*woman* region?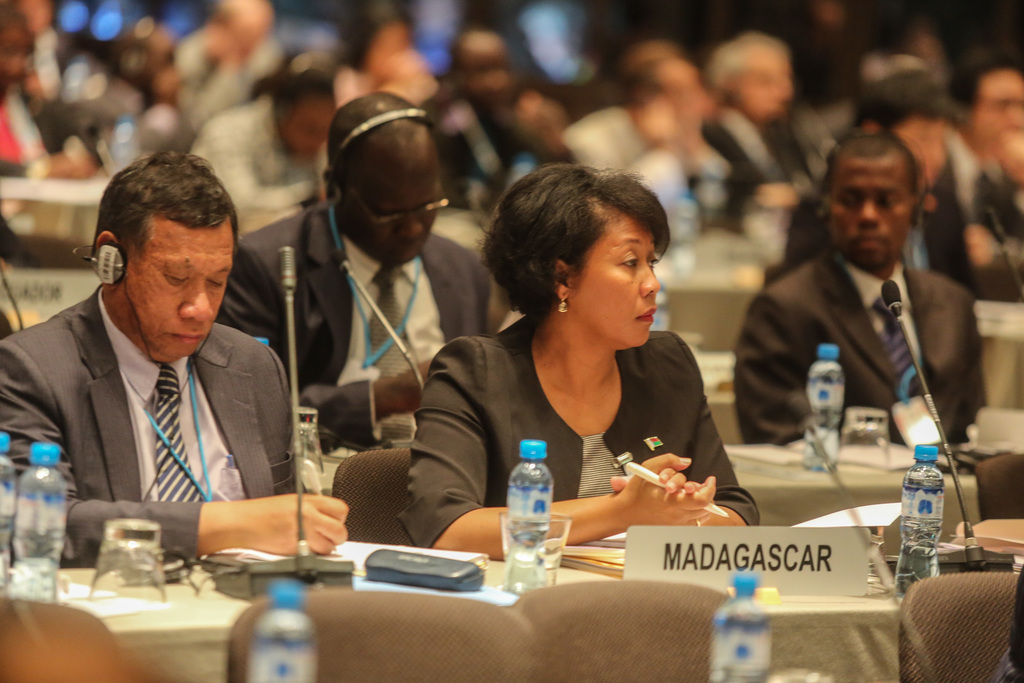
<box>335,0,436,108</box>
